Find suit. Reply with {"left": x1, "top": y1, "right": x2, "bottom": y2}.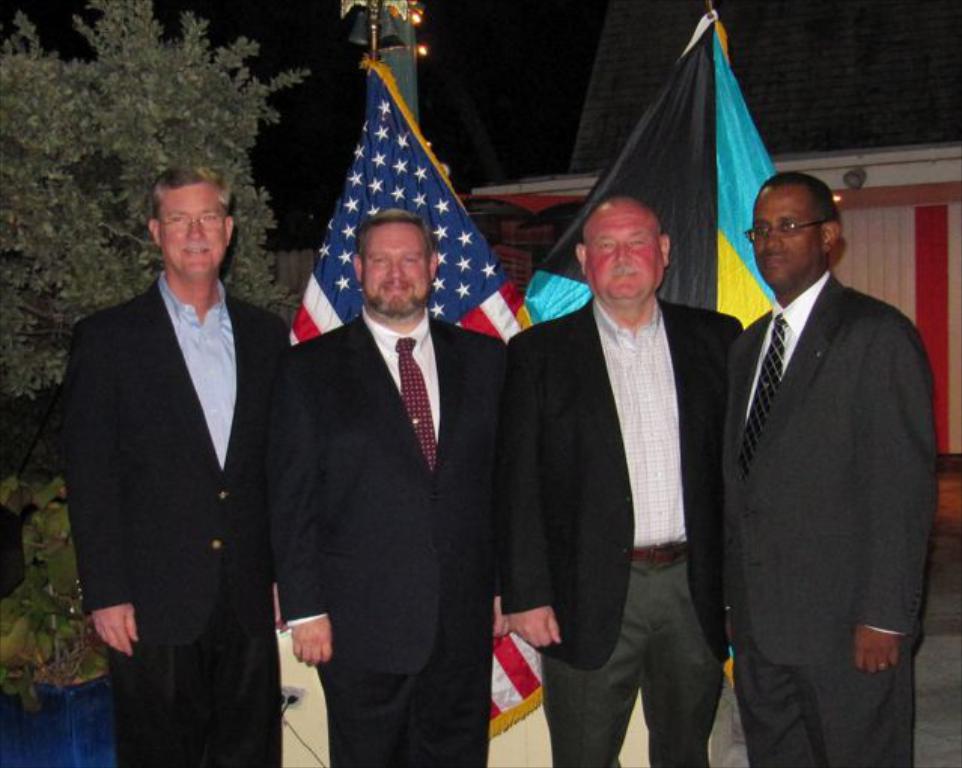
{"left": 69, "top": 134, "right": 303, "bottom": 765}.
